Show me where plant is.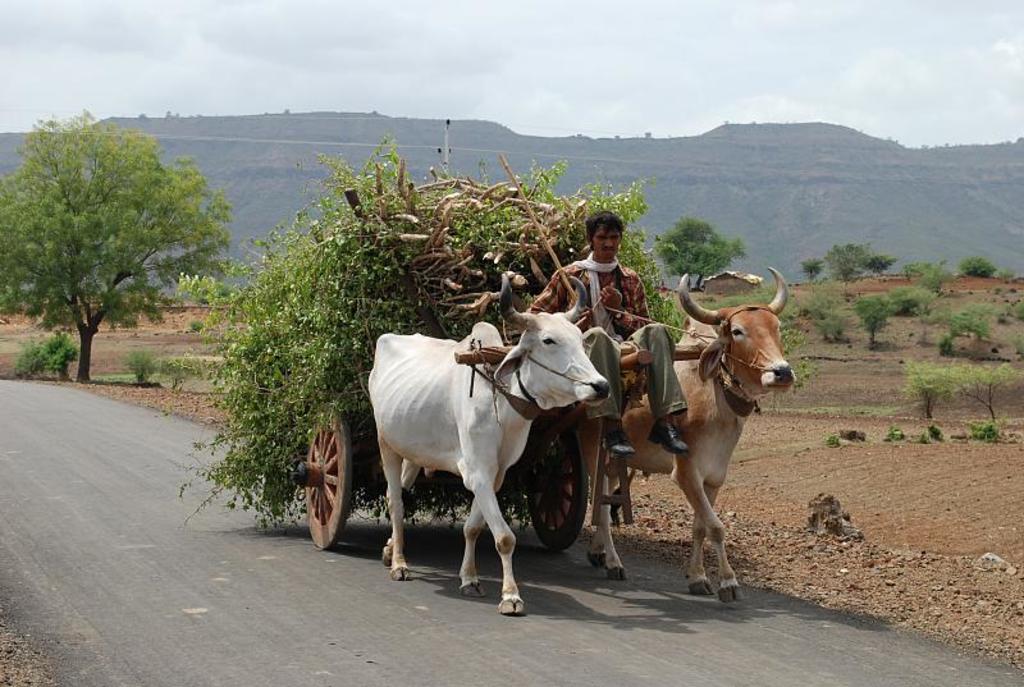
plant is at left=902, top=361, right=1023, bottom=427.
